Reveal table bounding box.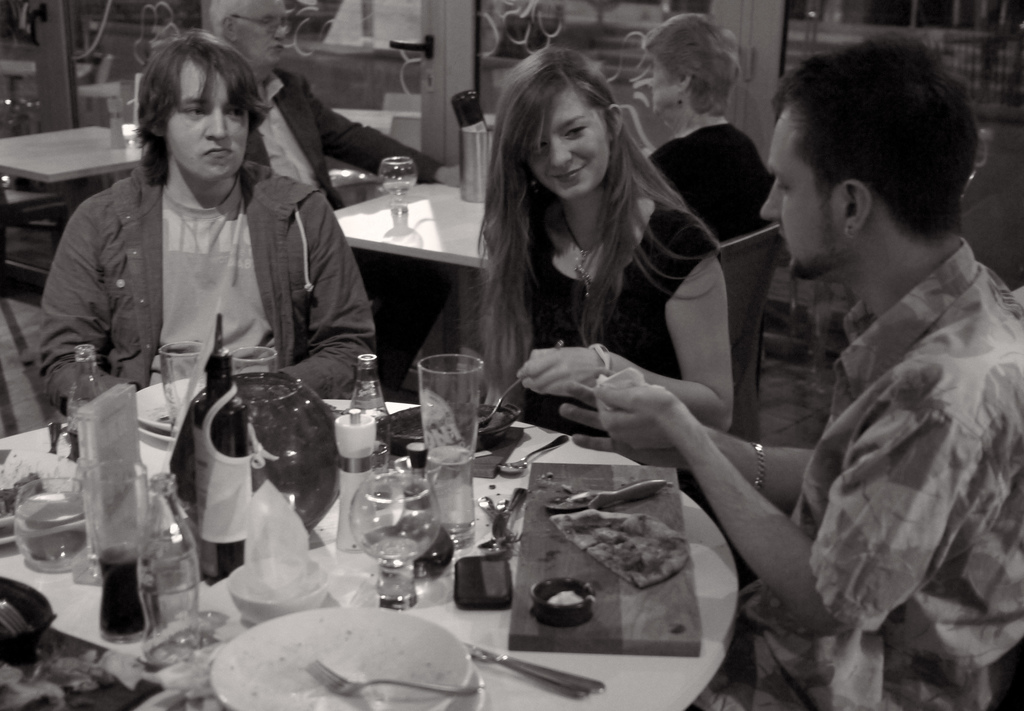
Revealed: (0,376,744,710).
